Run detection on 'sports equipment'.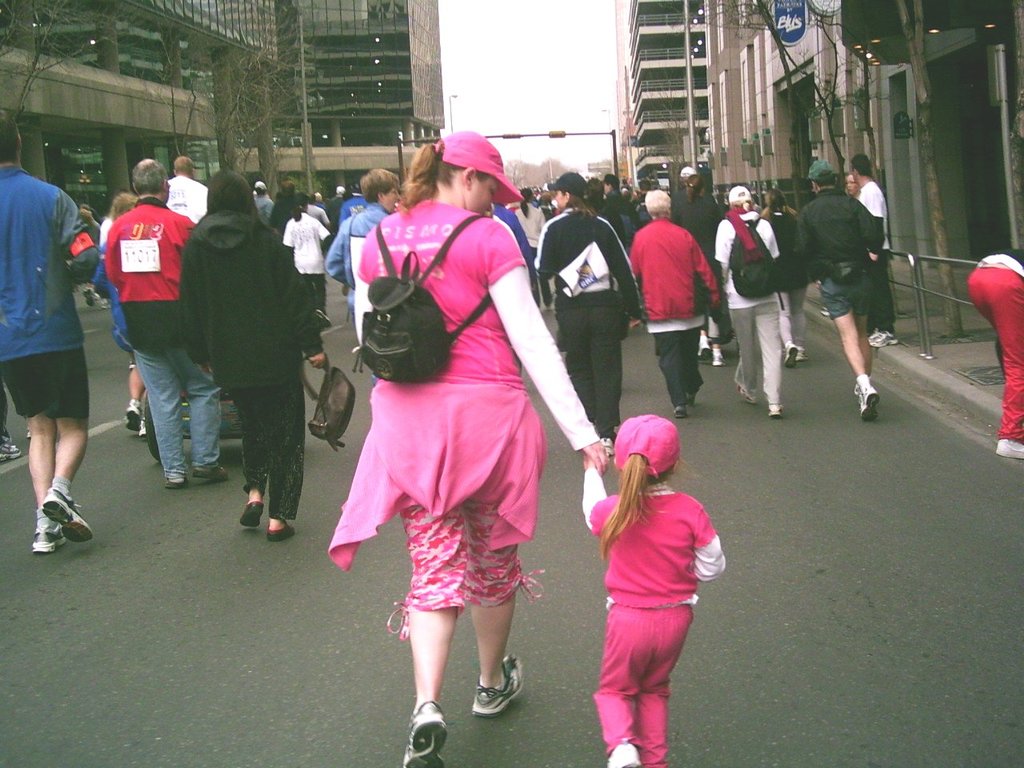
Result: rect(472, 658, 521, 716).
